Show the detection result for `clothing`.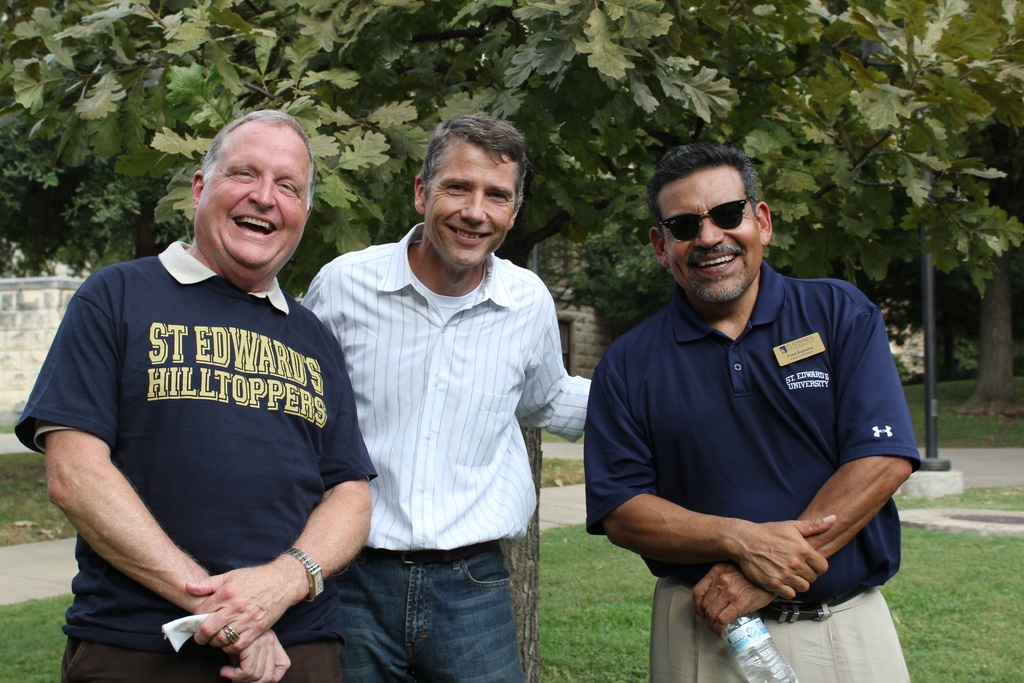
298,224,593,682.
